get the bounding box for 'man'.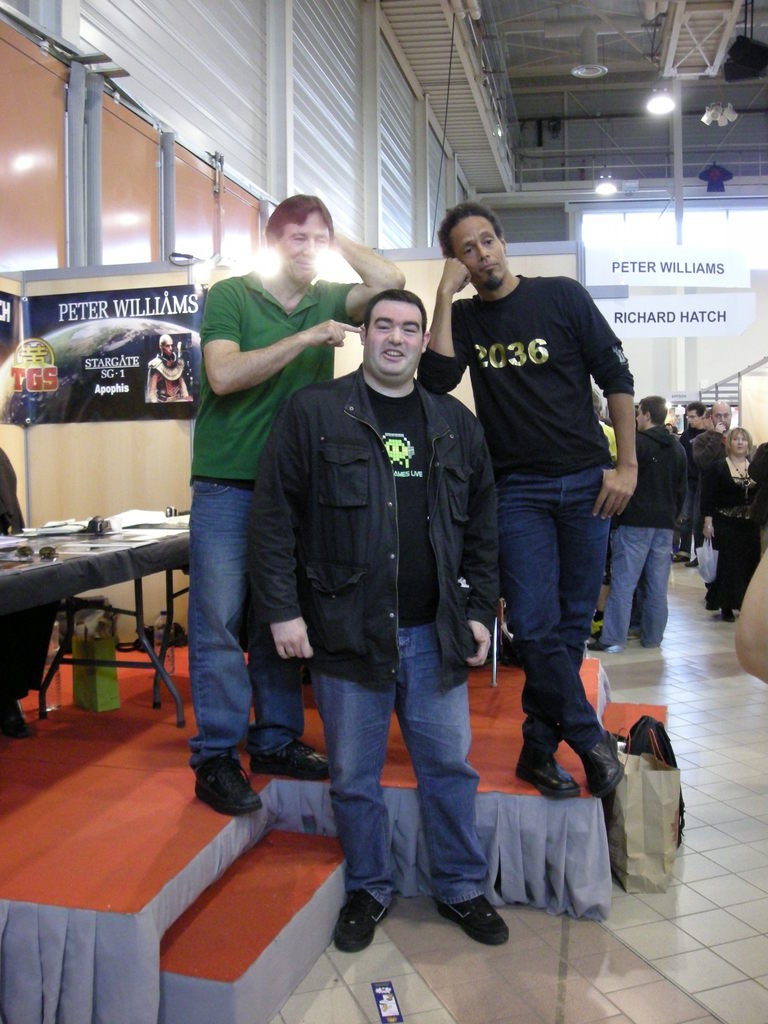
[415, 202, 635, 804].
